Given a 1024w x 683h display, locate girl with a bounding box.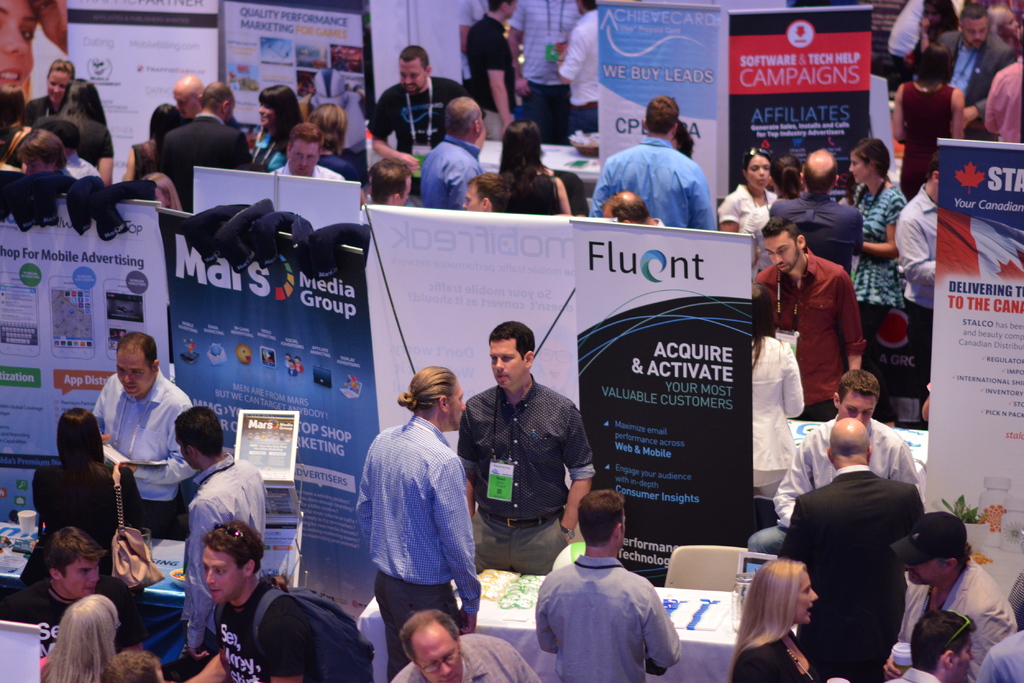
Located: pyautogui.locateOnScreen(253, 84, 303, 163).
